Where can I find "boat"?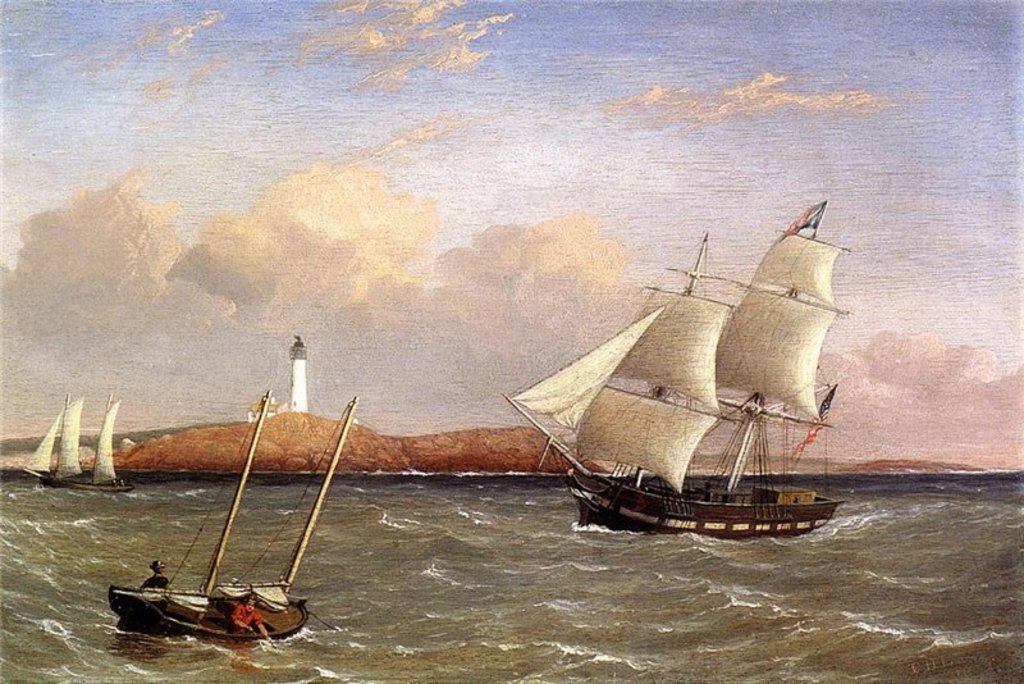
You can find it at l=507, t=209, r=858, b=565.
